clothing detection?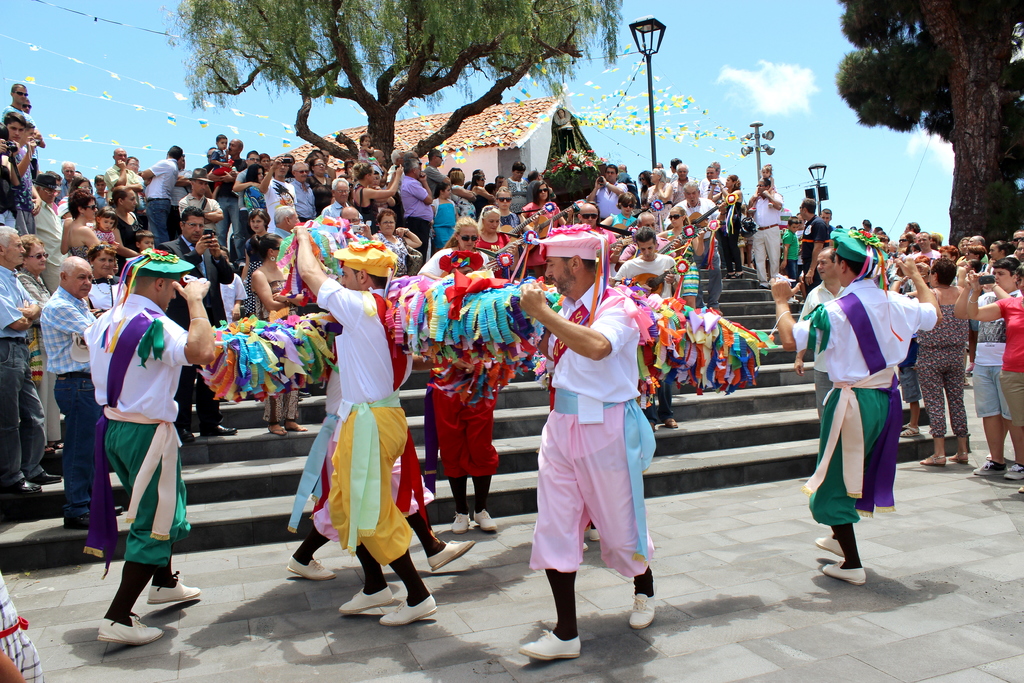
{"x1": 41, "y1": 305, "x2": 111, "y2": 550}
